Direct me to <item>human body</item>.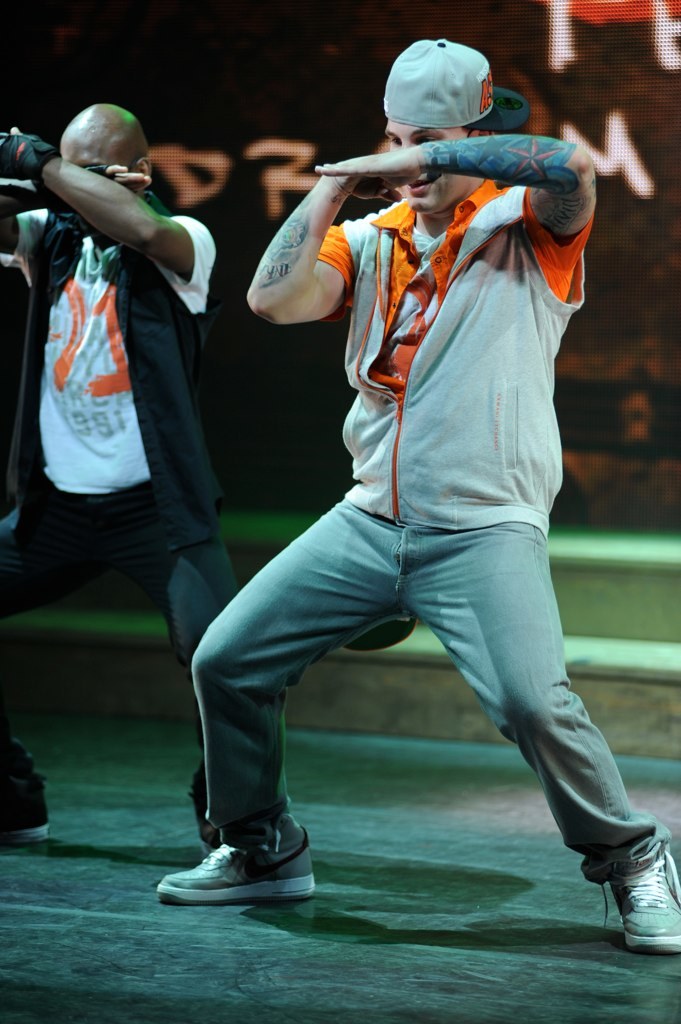
Direction: box(0, 94, 249, 853).
